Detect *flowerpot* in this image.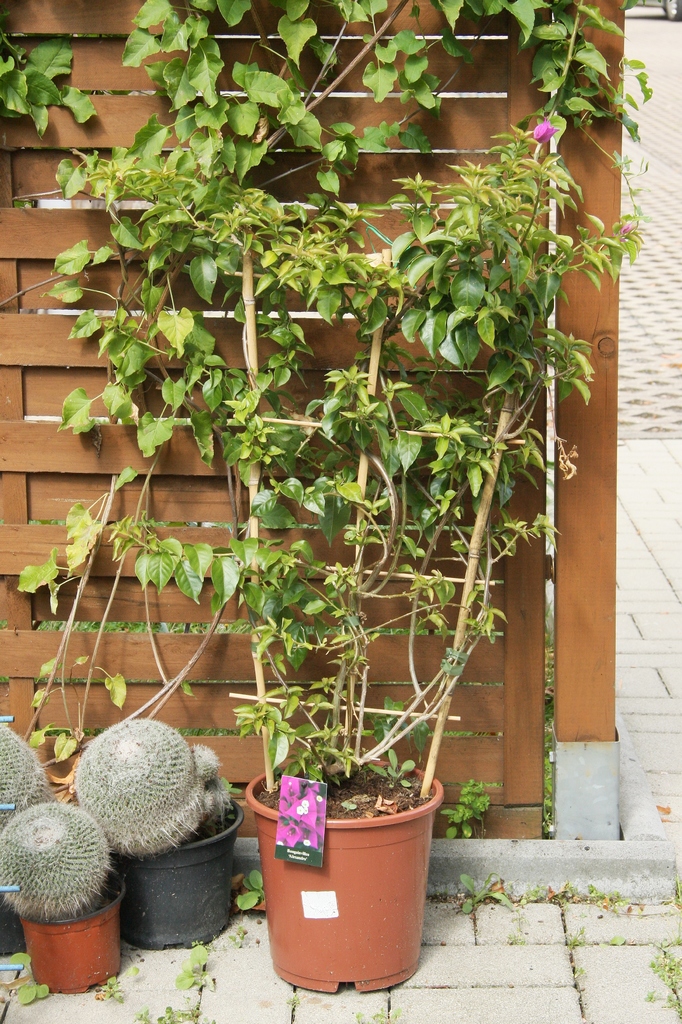
Detection: Rect(20, 869, 126, 993).
